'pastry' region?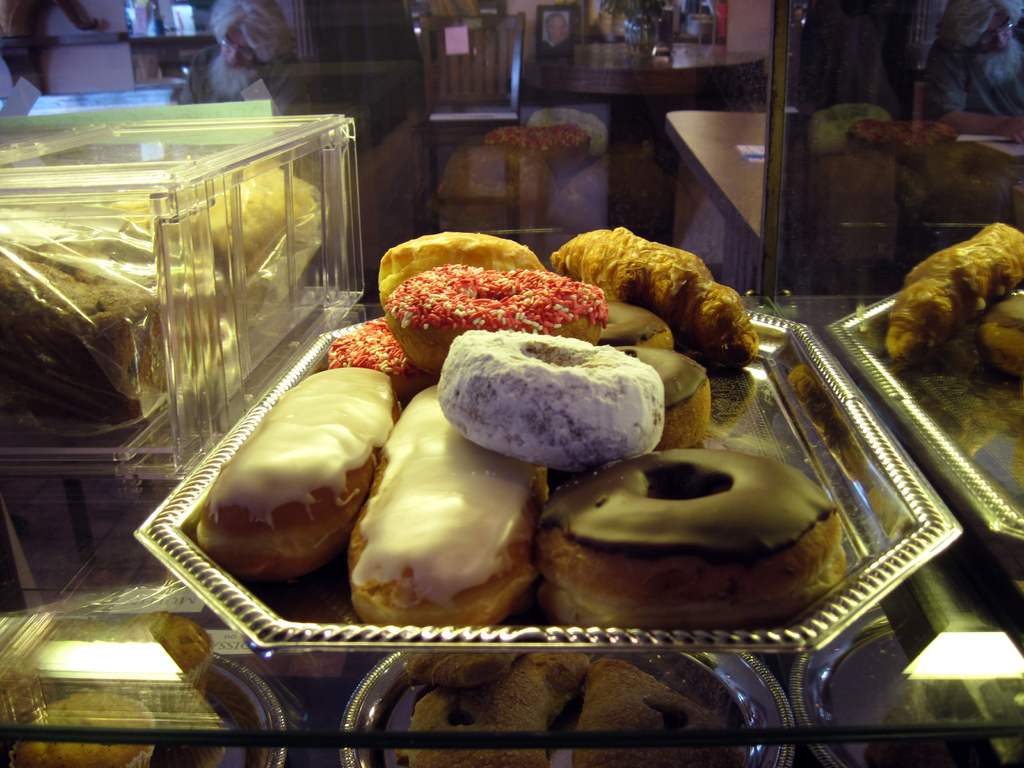
<region>354, 383, 531, 625</region>
